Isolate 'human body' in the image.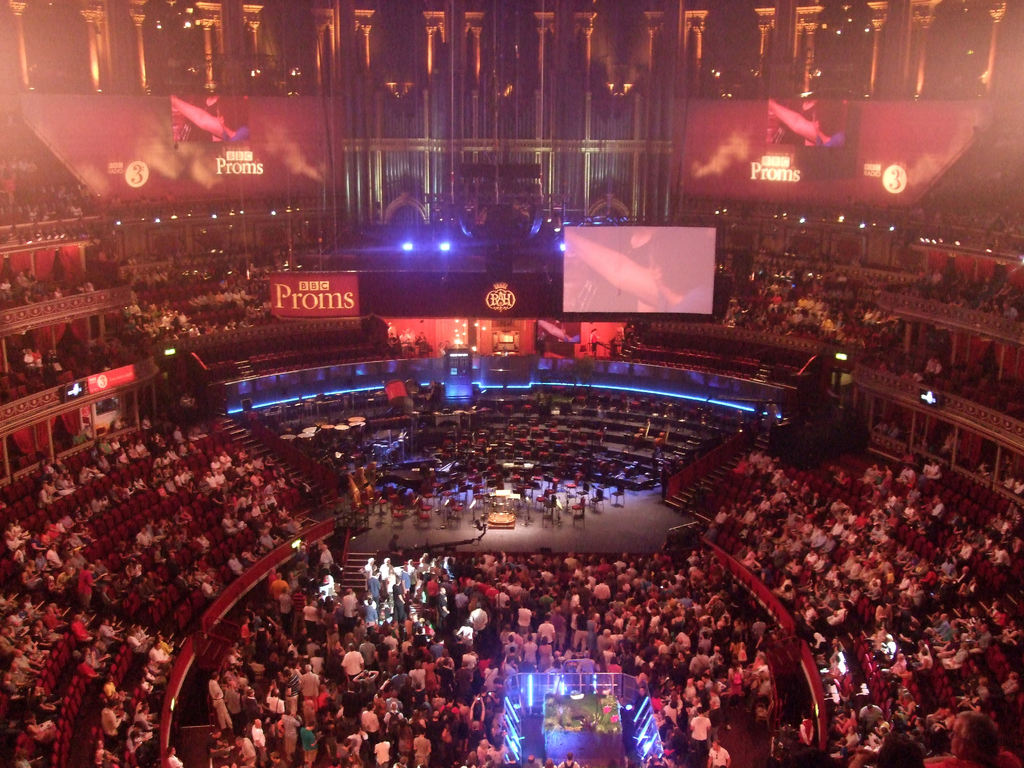
Isolated region: {"left": 480, "top": 577, "right": 495, "bottom": 601}.
